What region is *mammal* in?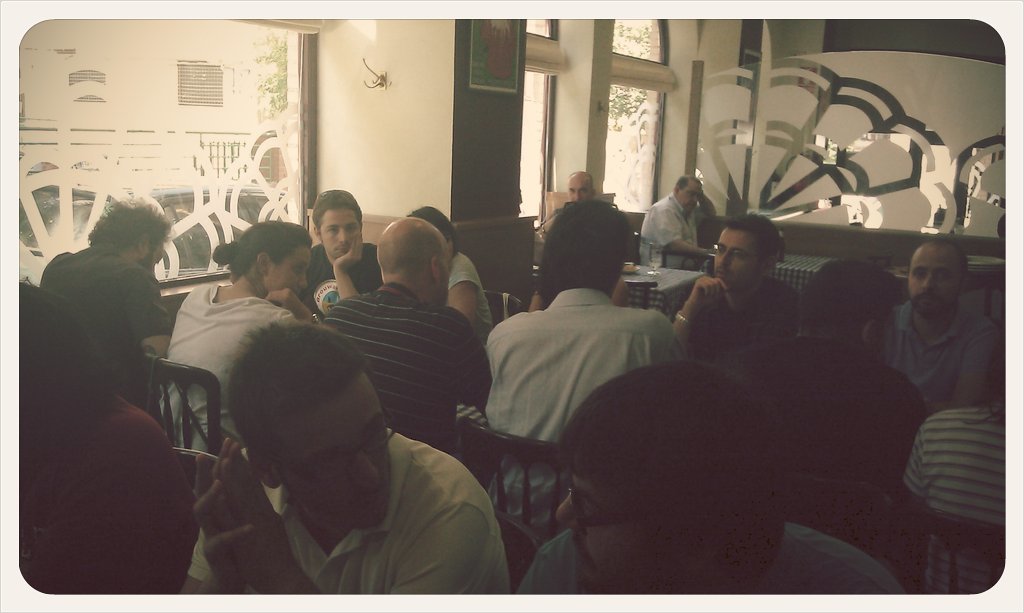
detection(509, 352, 910, 599).
